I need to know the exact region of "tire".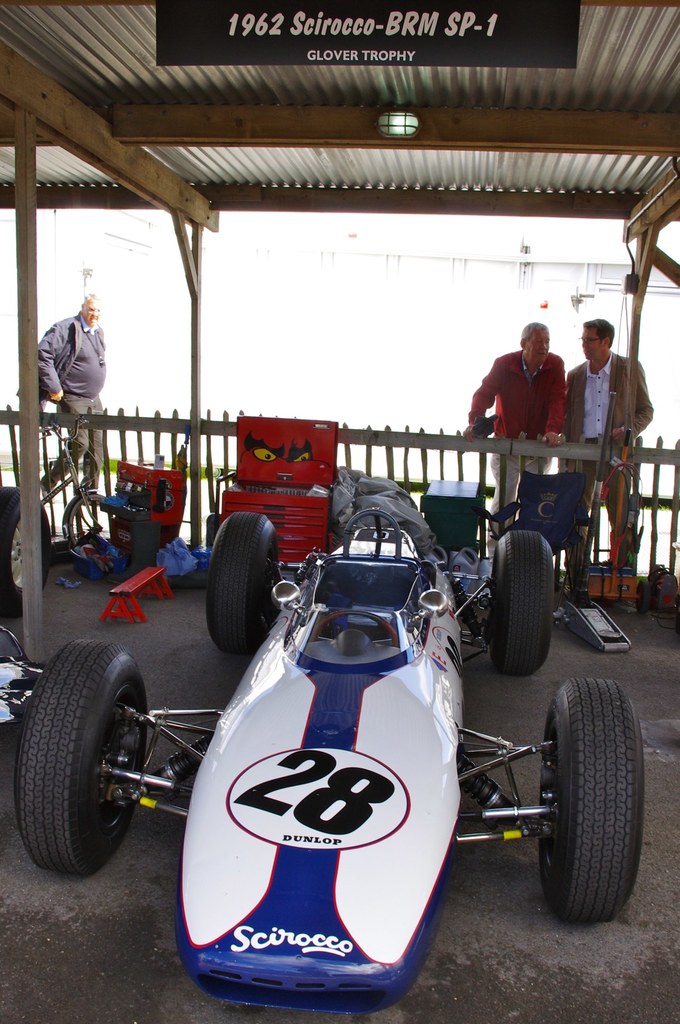
Region: 9 627 161 884.
